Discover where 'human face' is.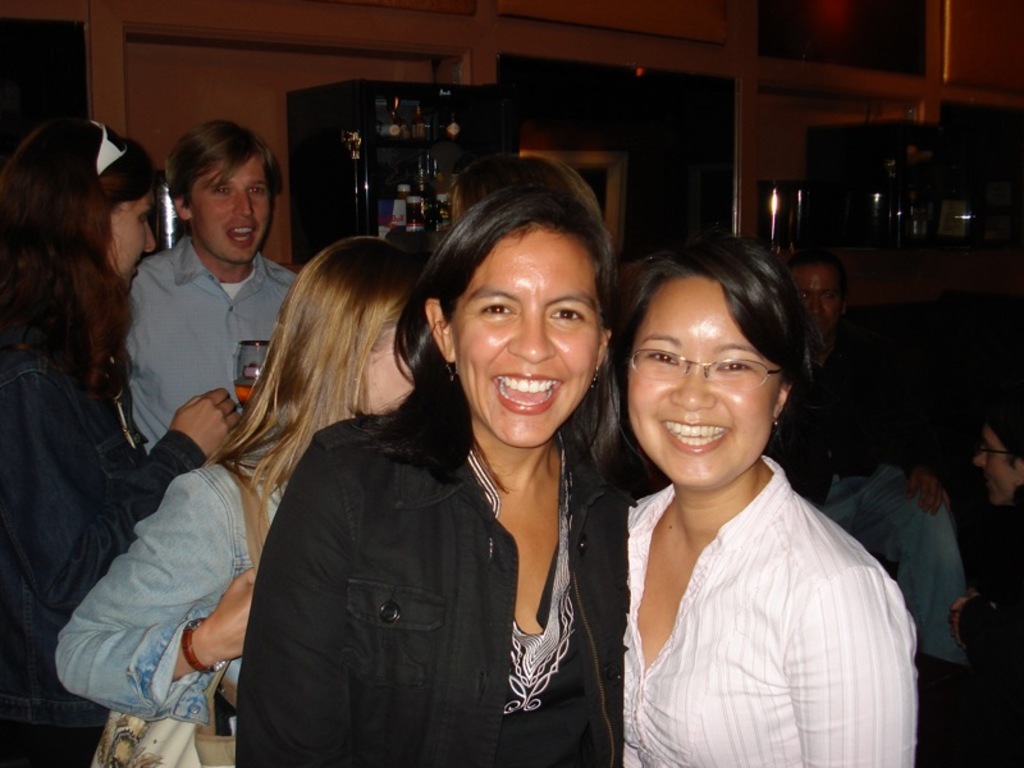
Discovered at bbox=(106, 184, 156, 293).
